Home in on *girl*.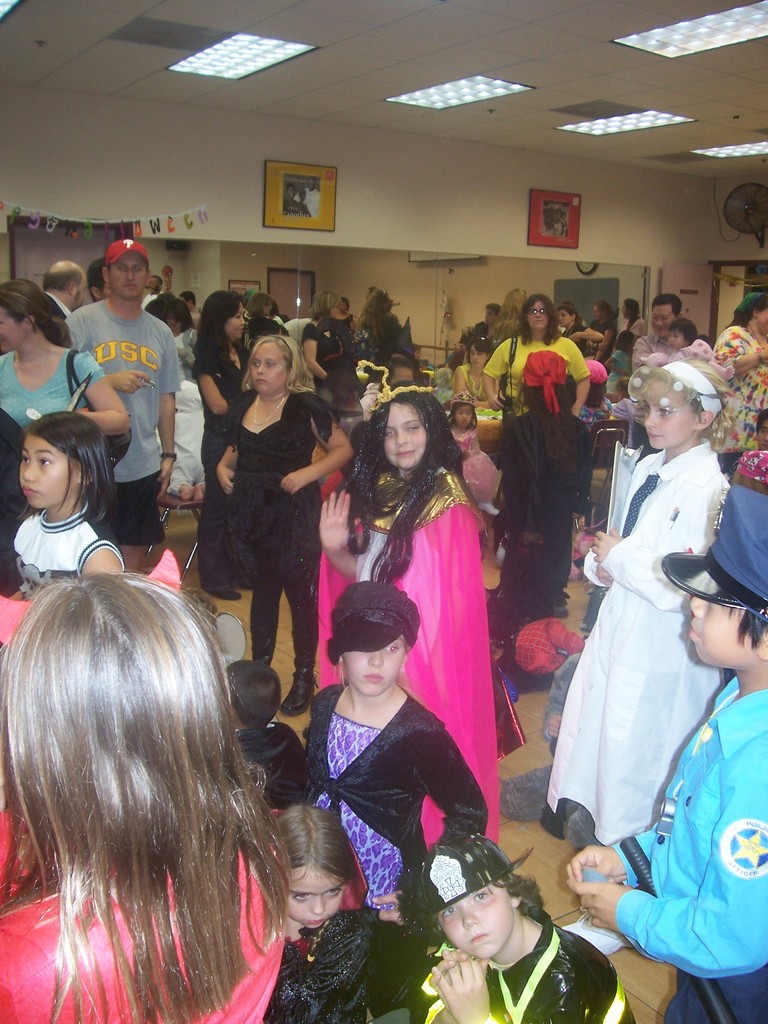
Homed in at [433,396,483,495].
